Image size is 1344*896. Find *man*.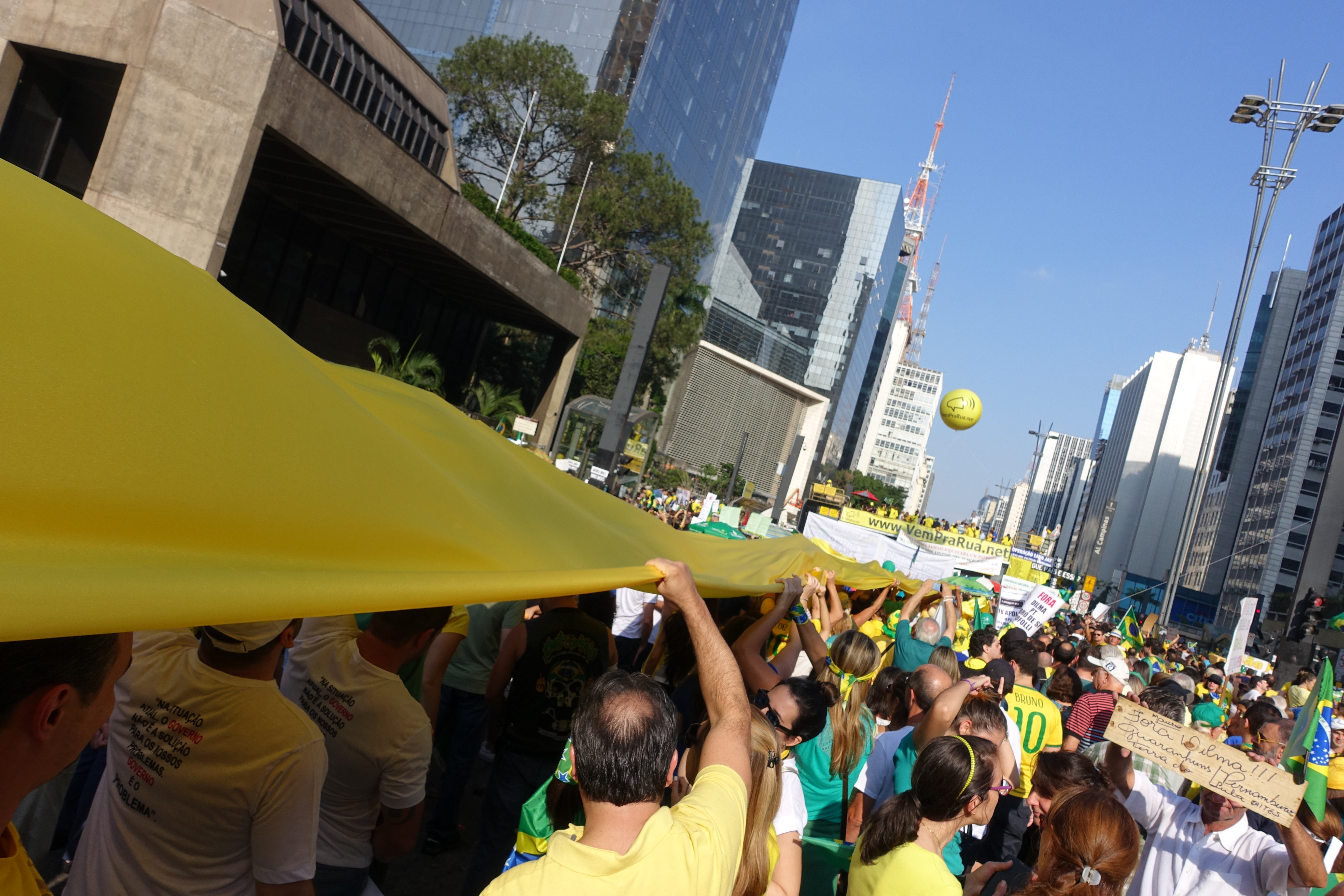
261,160,279,187.
